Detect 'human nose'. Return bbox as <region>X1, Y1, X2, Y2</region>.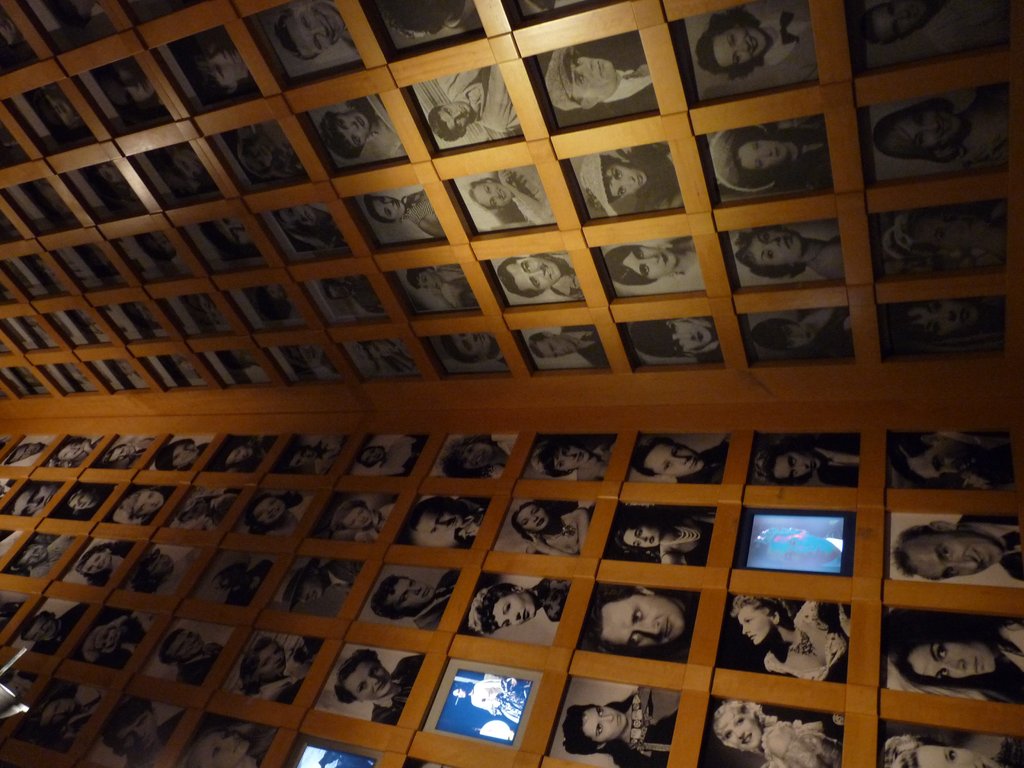
<region>94, 562, 99, 568</region>.
